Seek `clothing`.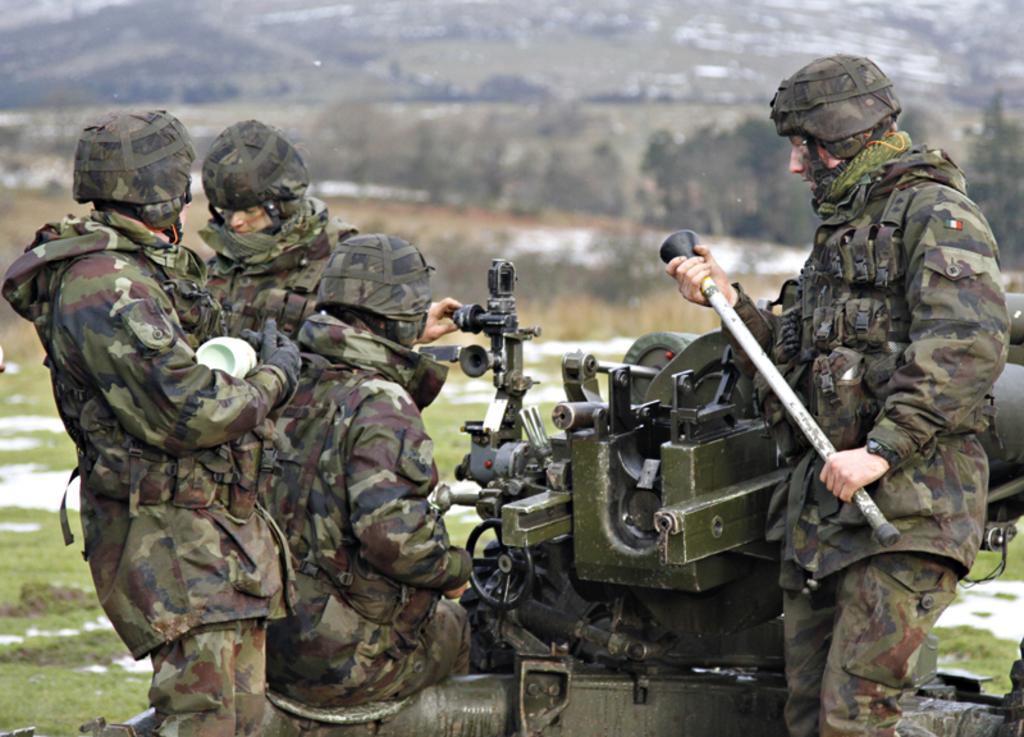
708,141,1010,736.
